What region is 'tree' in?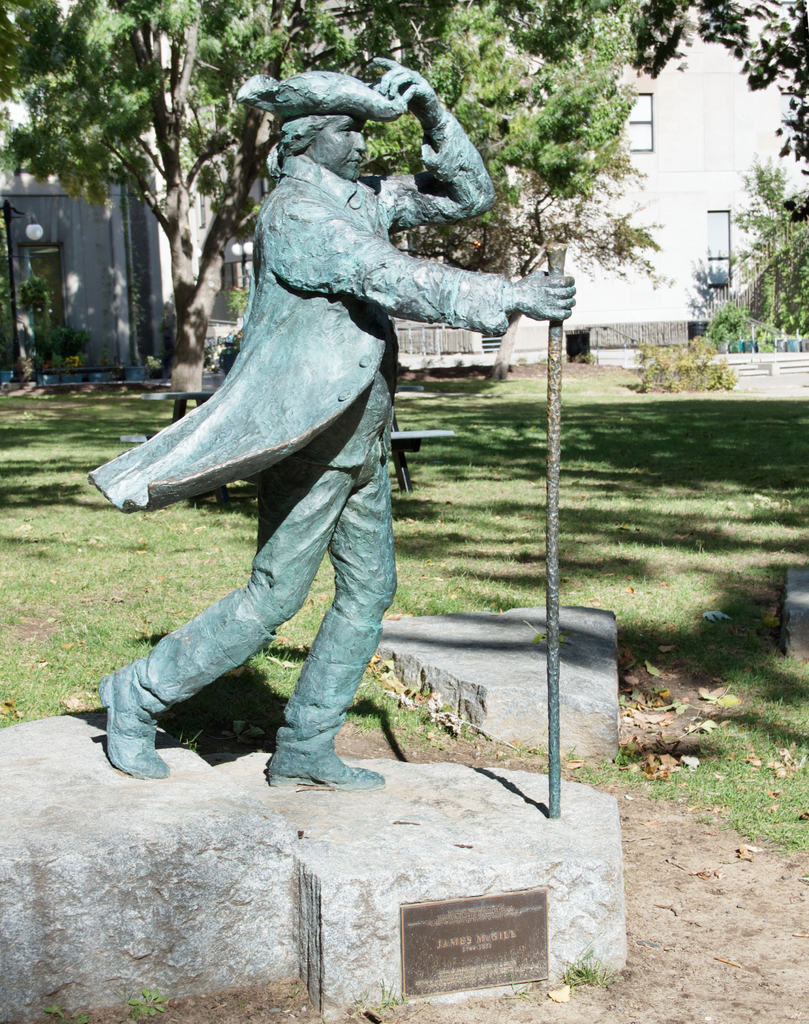
locate(0, 0, 656, 422).
